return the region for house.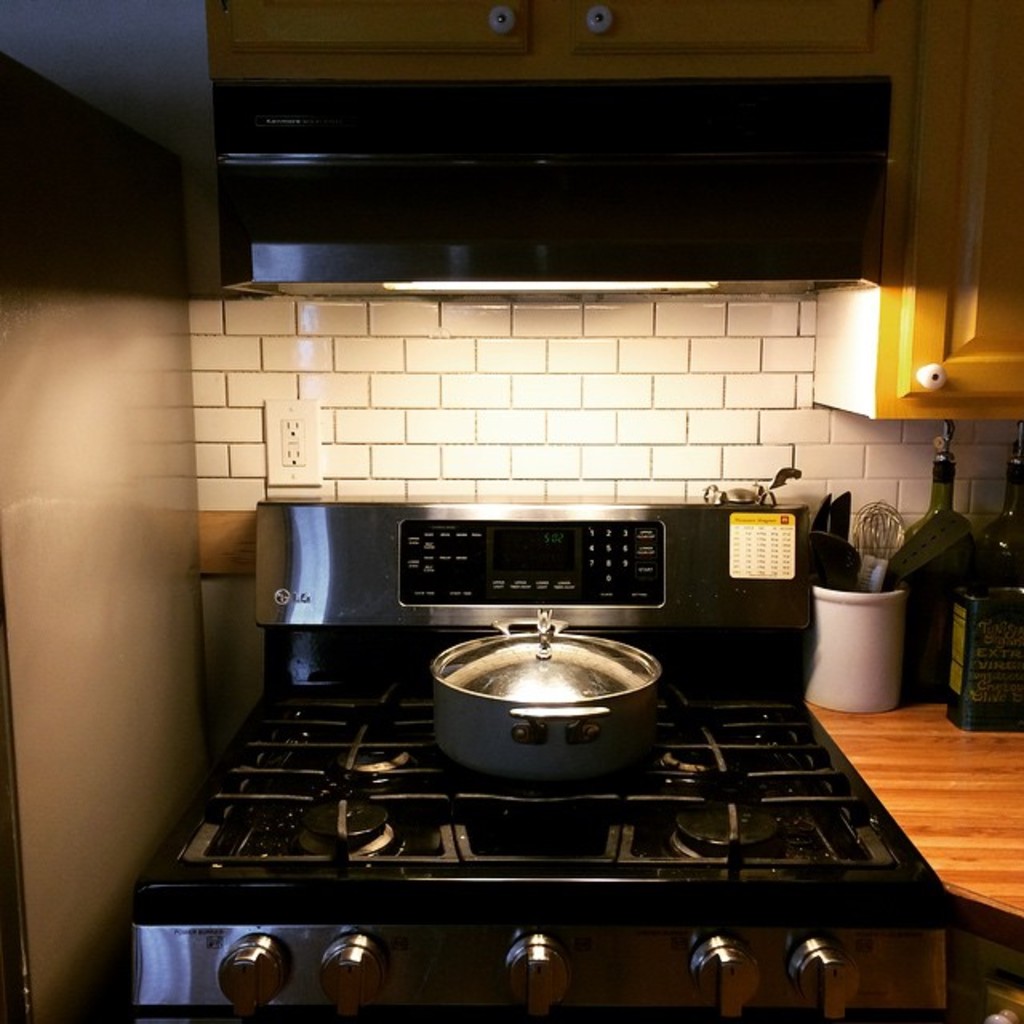
<box>0,0,1022,1022</box>.
